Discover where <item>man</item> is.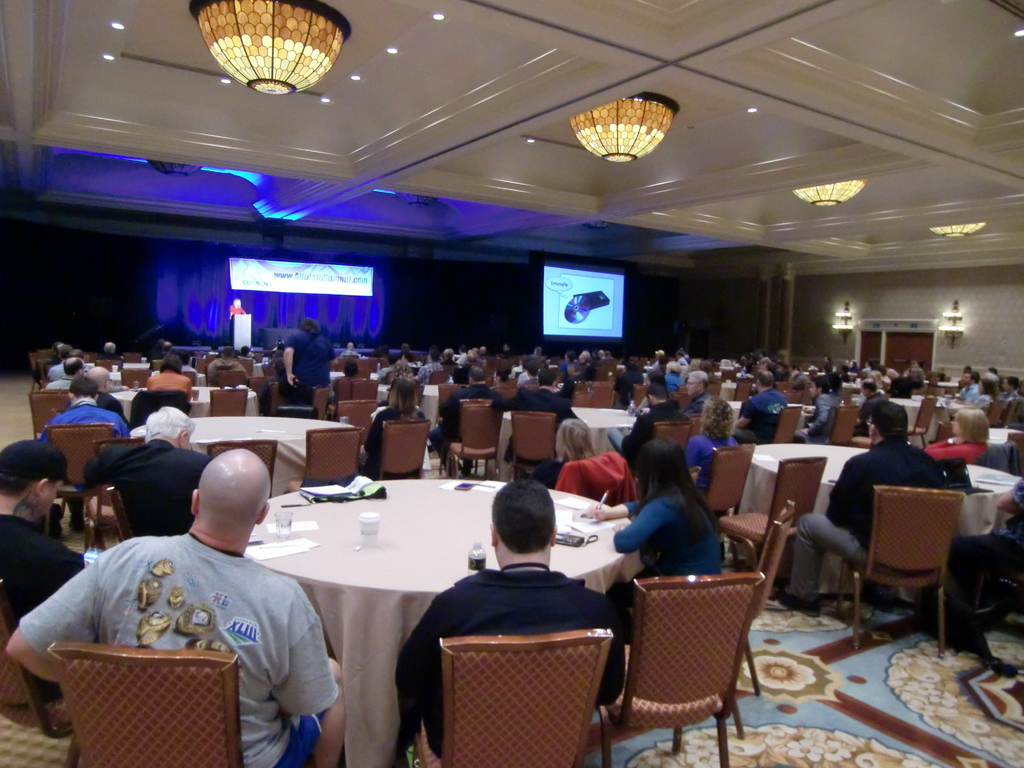
Discovered at [left=102, top=344, right=119, bottom=358].
